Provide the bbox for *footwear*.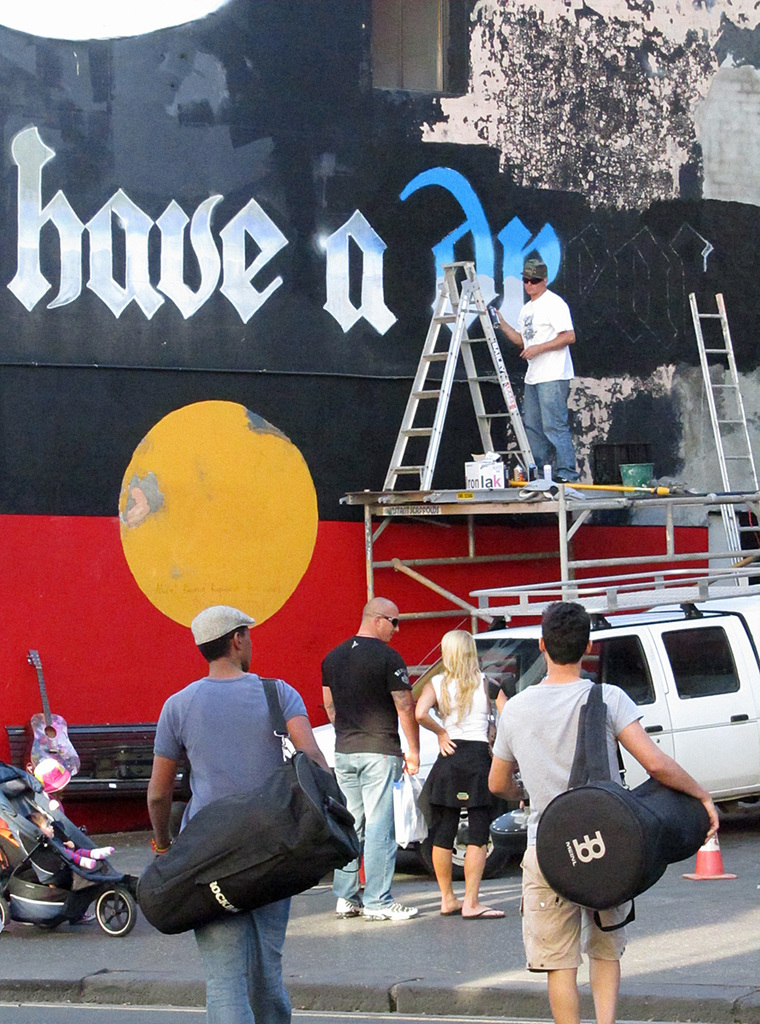
(x1=365, y1=896, x2=423, y2=921).
